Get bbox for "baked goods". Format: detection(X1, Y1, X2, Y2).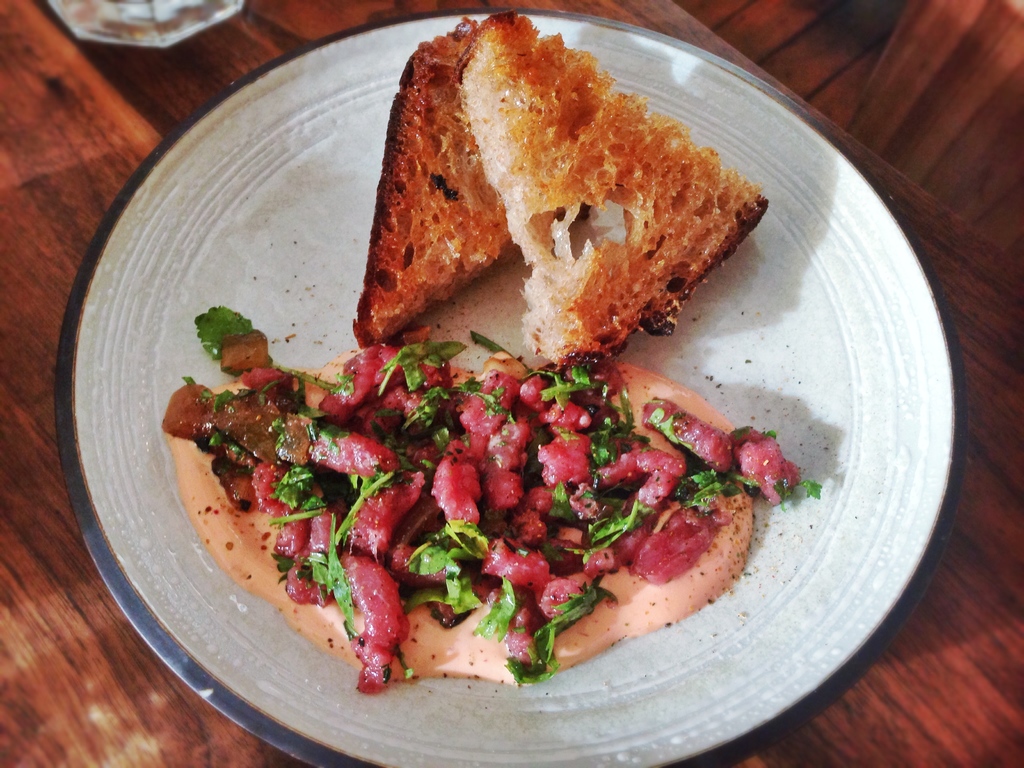
detection(444, 6, 774, 381).
